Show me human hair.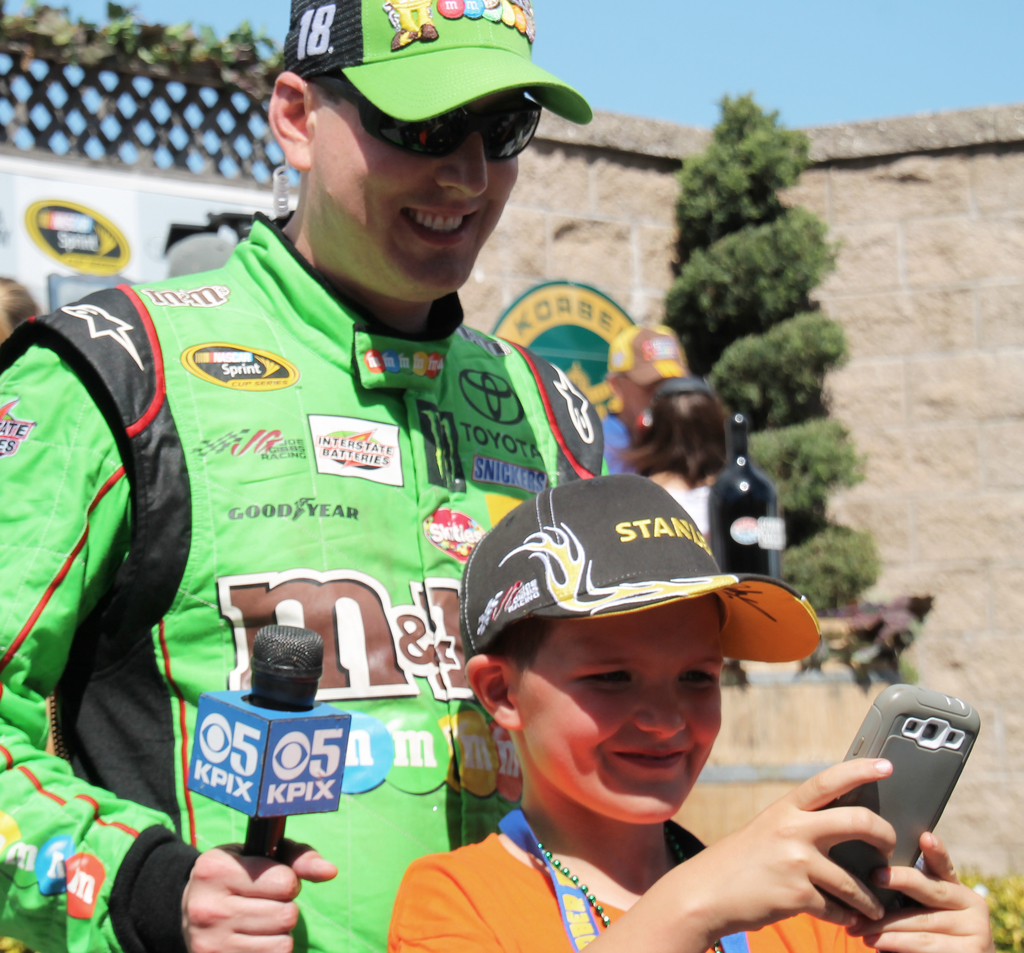
human hair is here: region(488, 603, 550, 685).
